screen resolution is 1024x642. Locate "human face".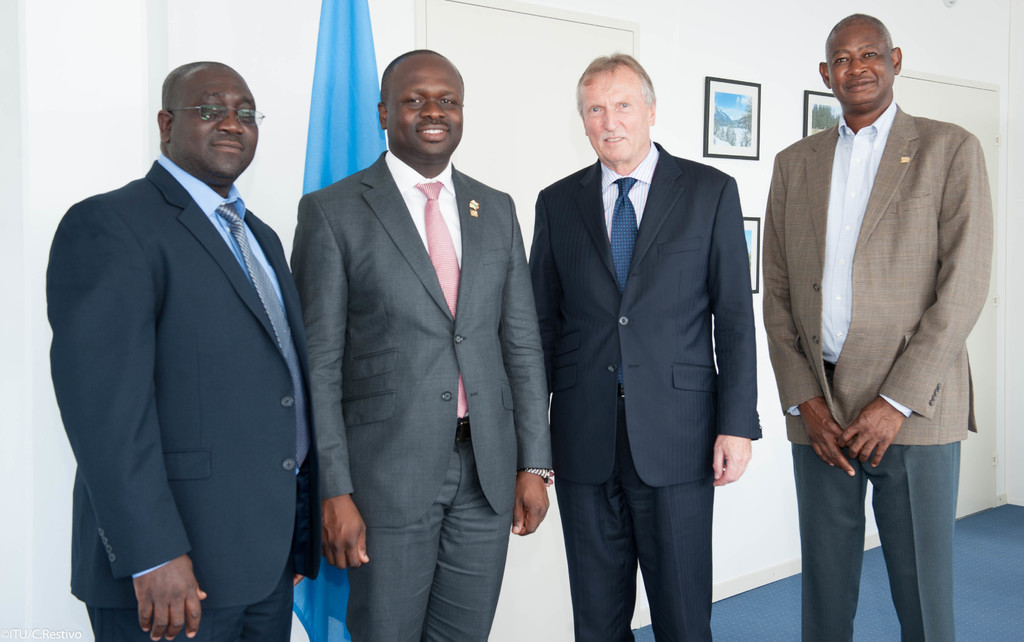
(827, 35, 888, 103).
